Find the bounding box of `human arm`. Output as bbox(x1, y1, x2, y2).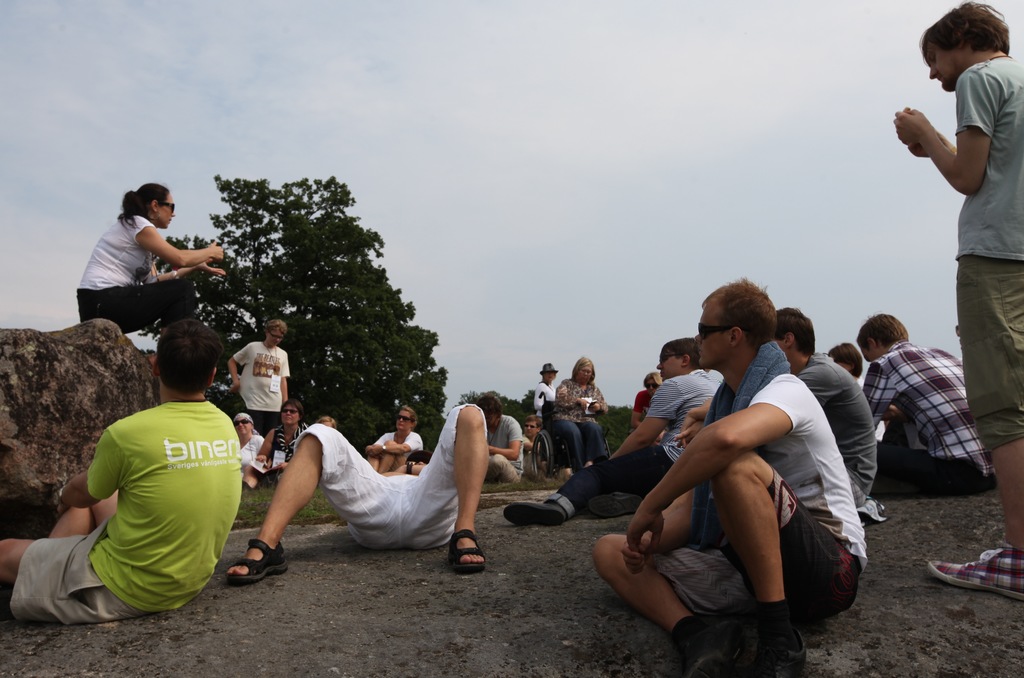
bbox(566, 384, 597, 406).
